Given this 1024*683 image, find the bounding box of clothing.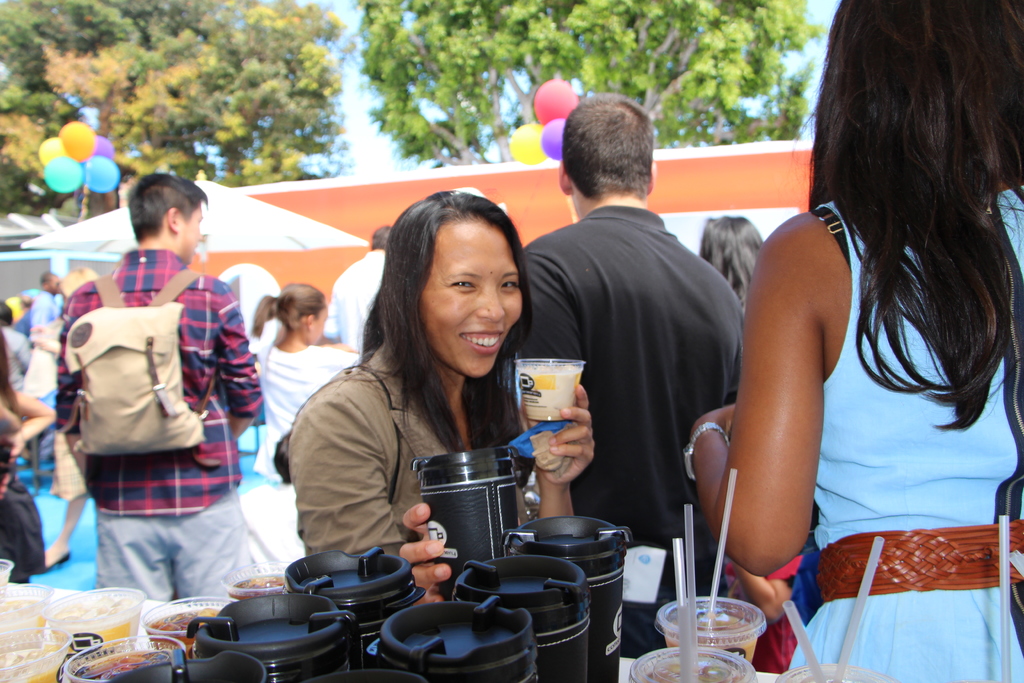
<bbox>246, 333, 354, 563</bbox>.
